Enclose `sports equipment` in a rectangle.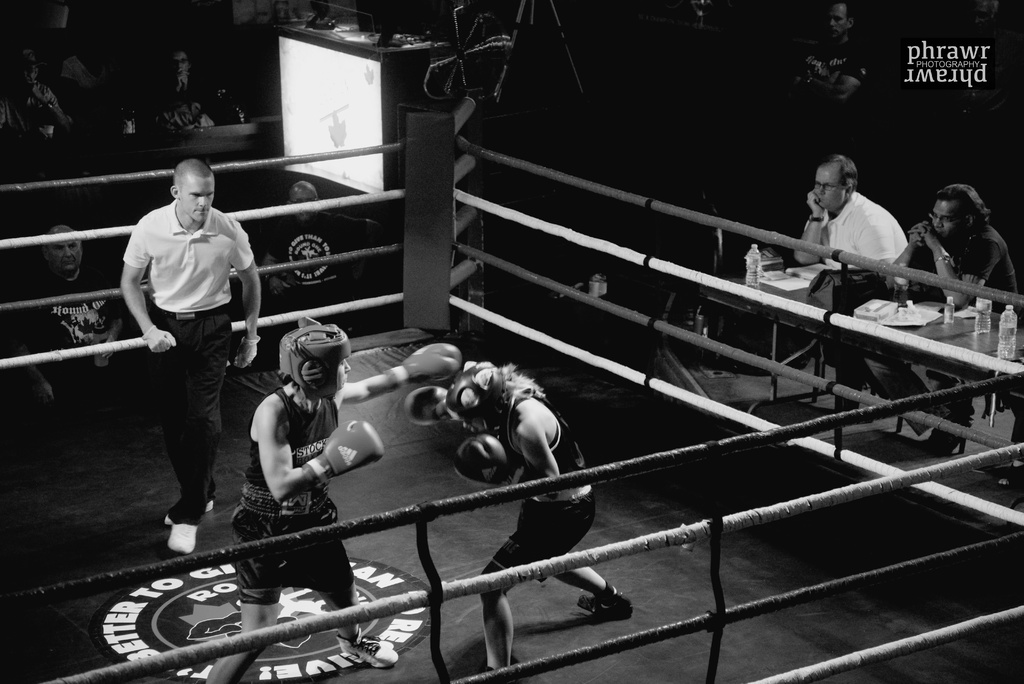
rect(442, 361, 509, 430).
